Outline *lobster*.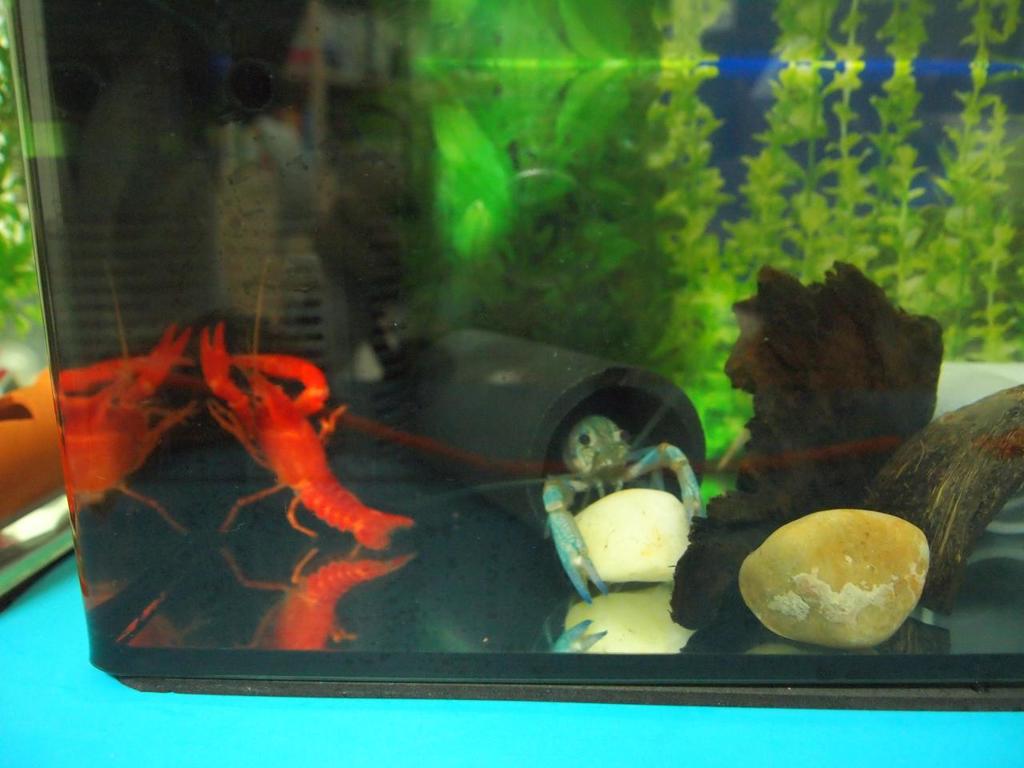
Outline: <bbox>197, 255, 413, 557</bbox>.
